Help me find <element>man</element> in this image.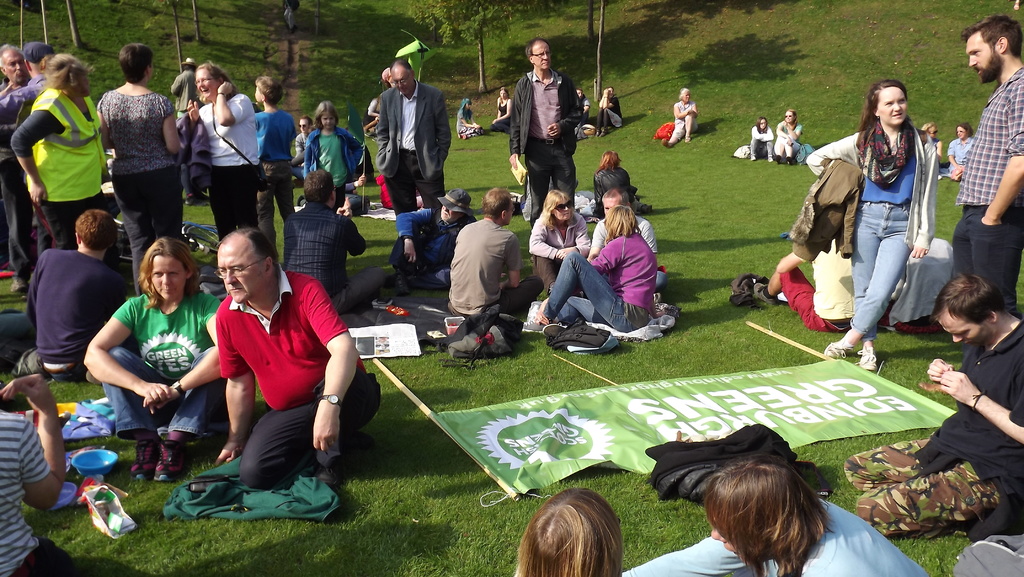
Found it: [0, 42, 65, 111].
